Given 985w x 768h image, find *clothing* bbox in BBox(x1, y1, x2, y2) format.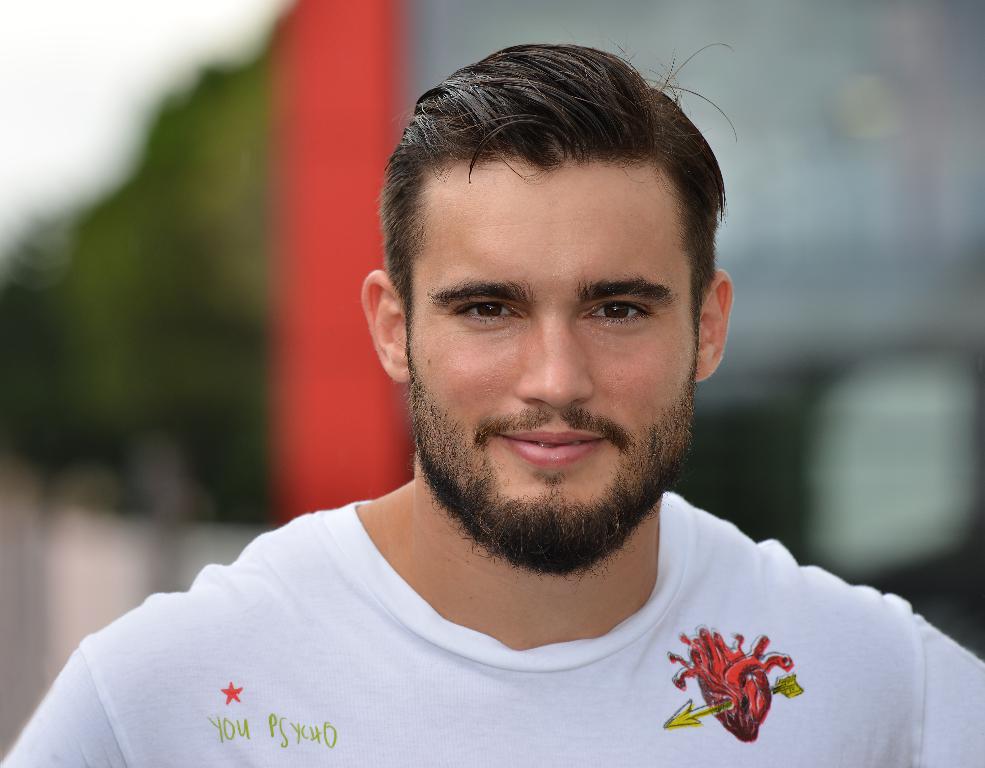
BBox(55, 480, 932, 758).
